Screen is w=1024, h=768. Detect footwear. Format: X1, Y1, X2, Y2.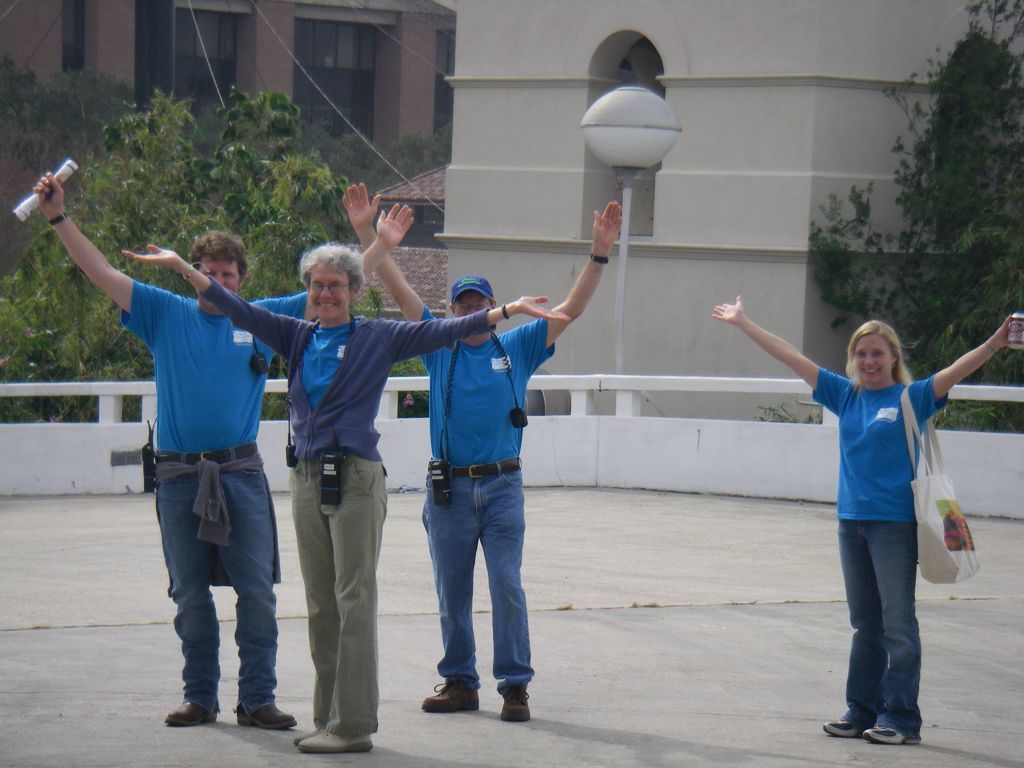
819, 717, 867, 738.
